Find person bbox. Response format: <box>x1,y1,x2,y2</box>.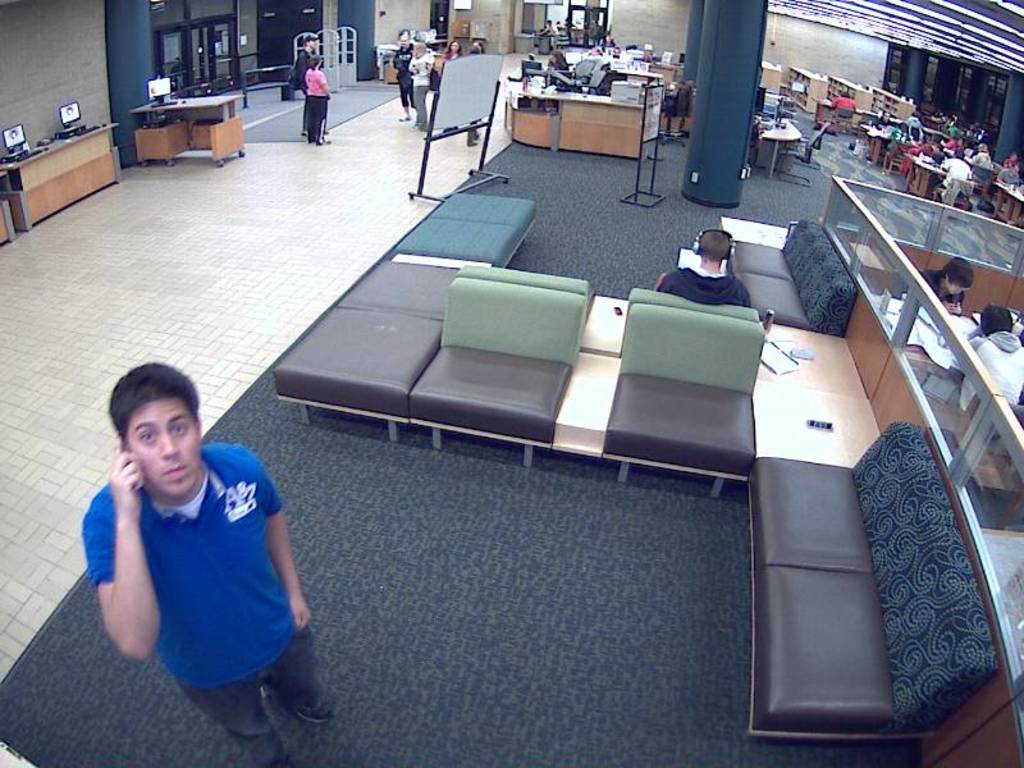
<box>301,59,330,141</box>.
